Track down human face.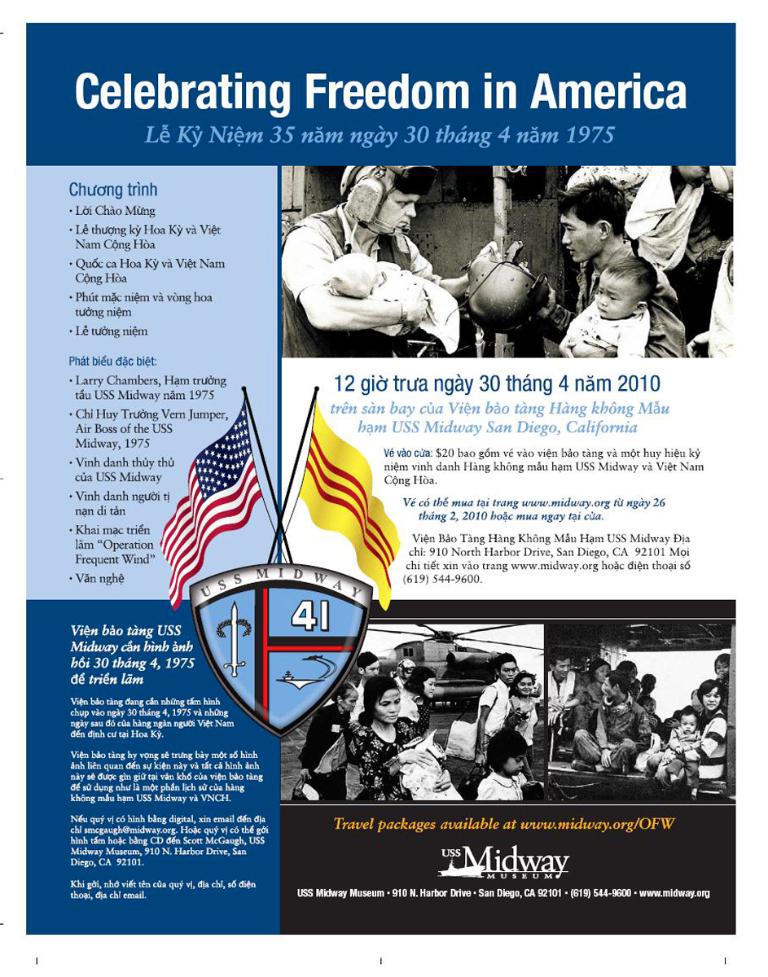
Tracked to <box>678,709,697,733</box>.
